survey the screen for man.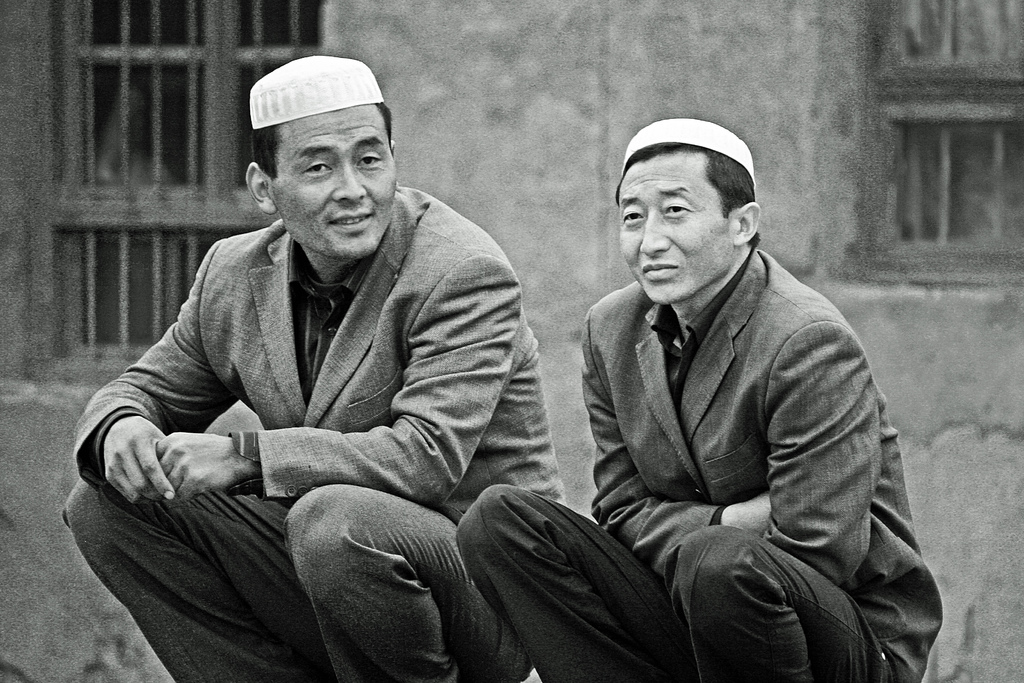
Survey found: [left=455, top=115, right=942, bottom=682].
